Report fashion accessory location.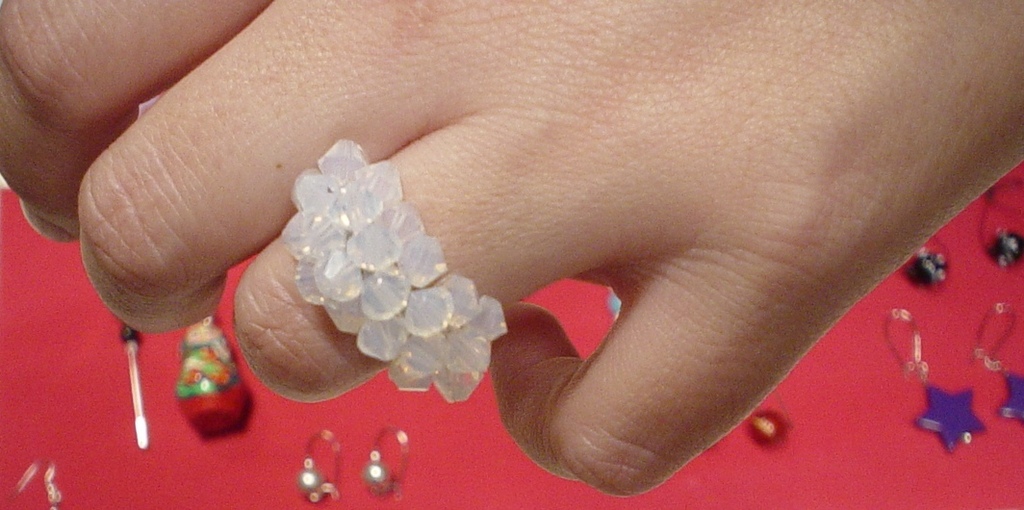
Report: Rect(883, 310, 986, 453).
